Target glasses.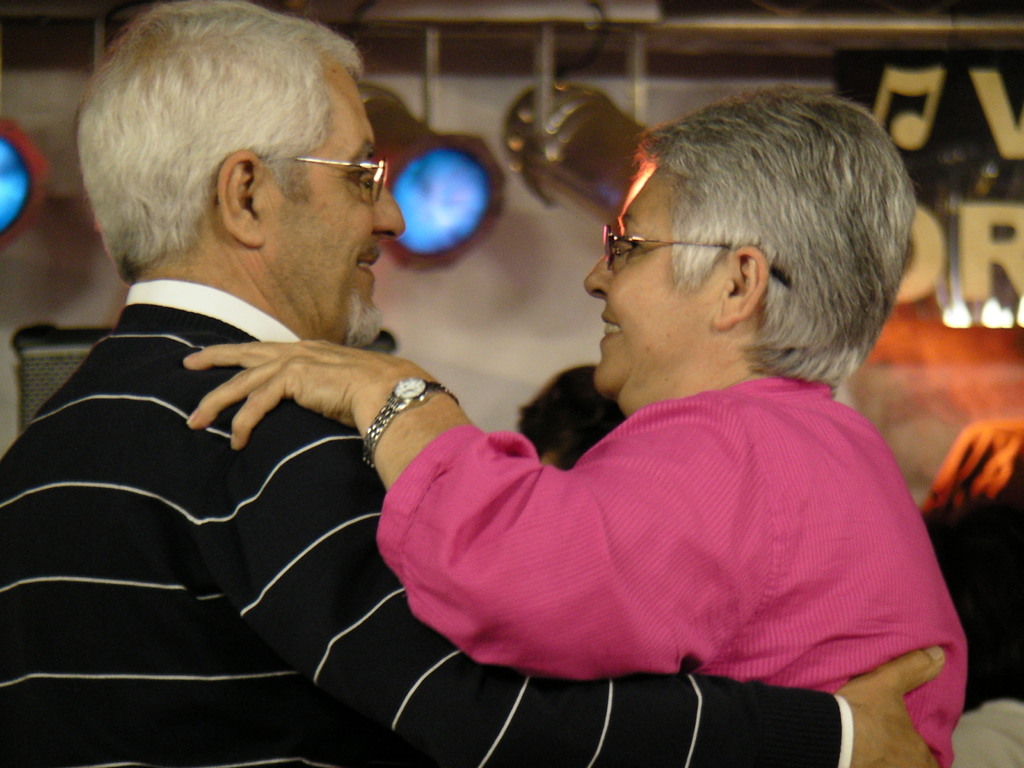
Target region: bbox(215, 153, 399, 214).
